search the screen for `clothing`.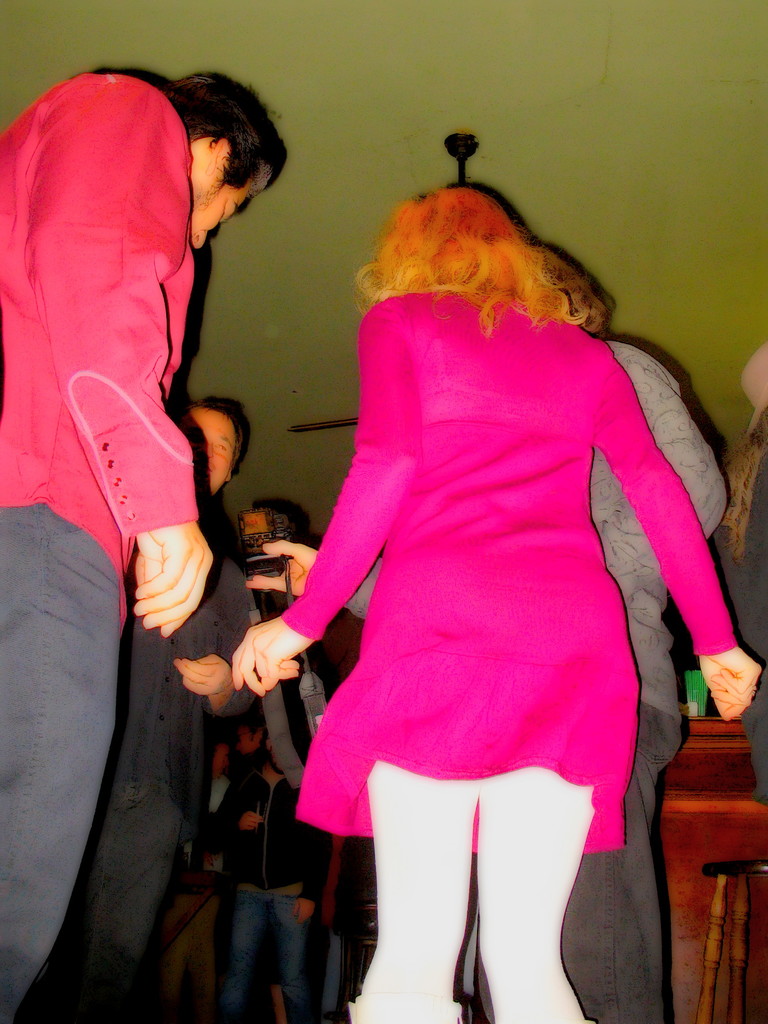
Found at <region>594, 348, 730, 1023</region>.
